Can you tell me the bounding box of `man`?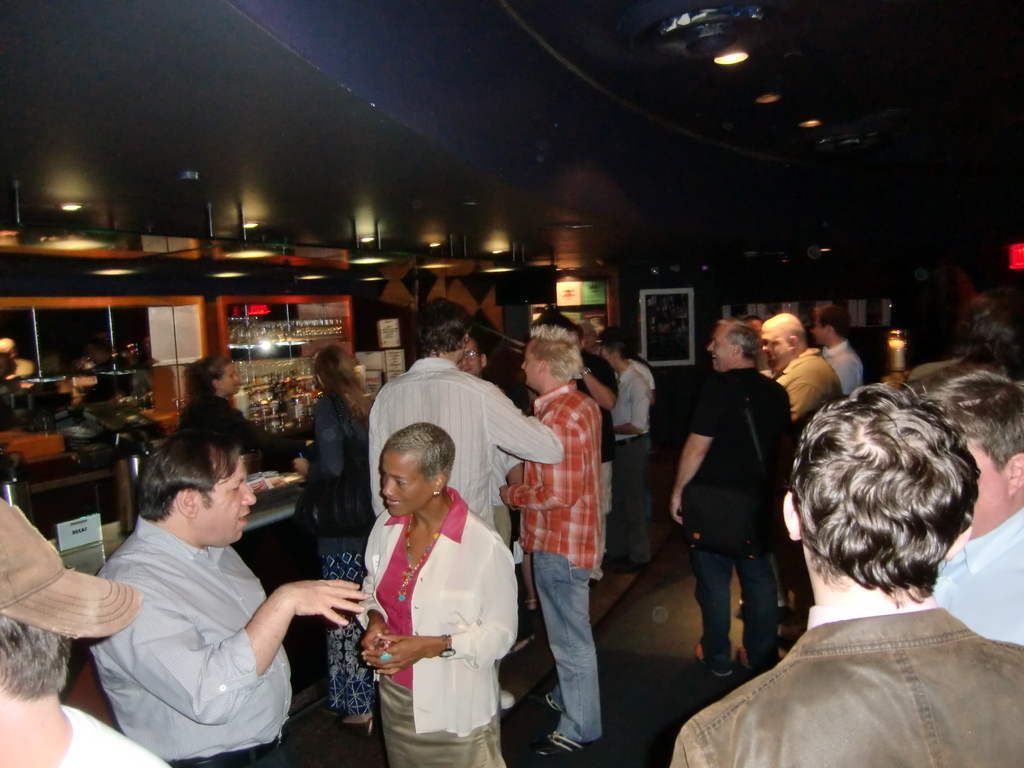
crop(460, 332, 527, 554).
